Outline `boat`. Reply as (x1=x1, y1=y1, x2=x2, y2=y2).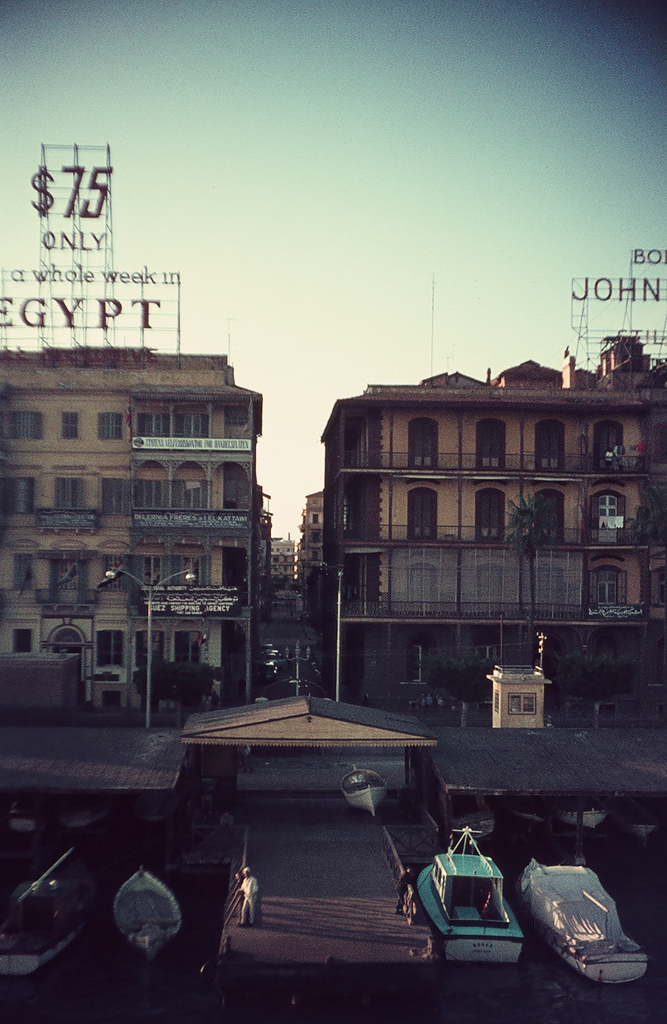
(x1=609, y1=797, x2=658, y2=839).
